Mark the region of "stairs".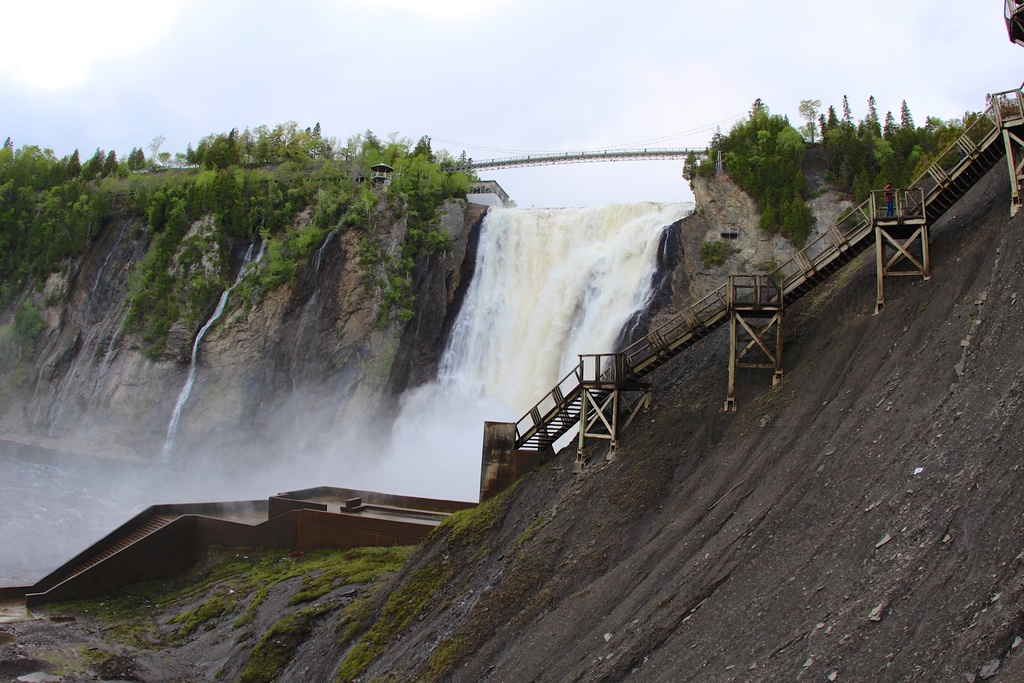
Region: (618, 115, 1023, 375).
